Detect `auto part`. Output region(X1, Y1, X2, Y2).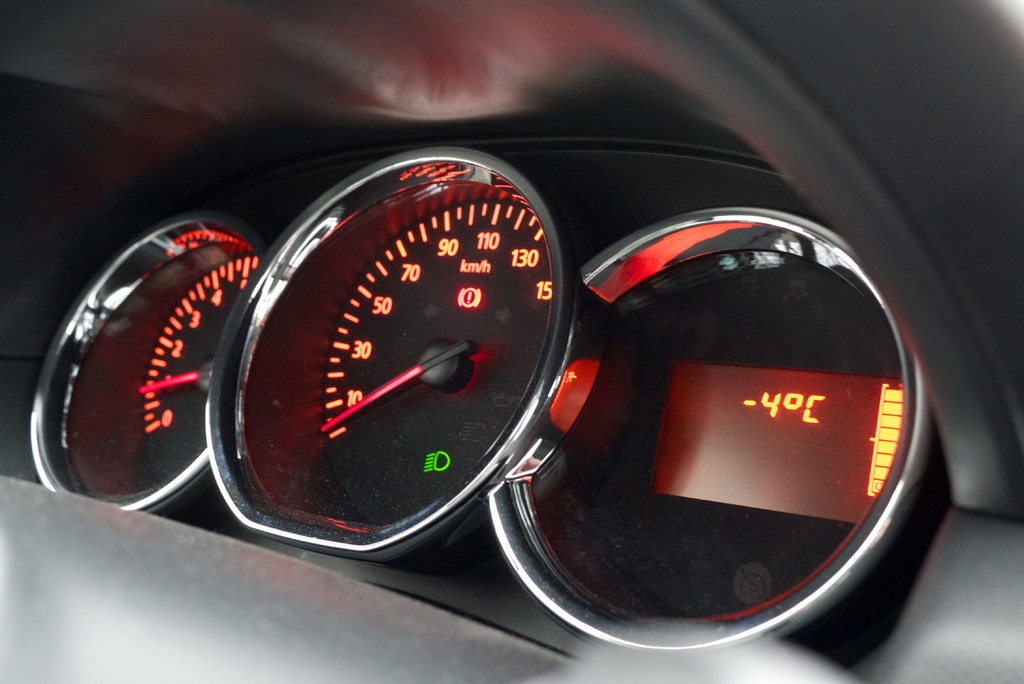
region(0, 0, 1023, 683).
